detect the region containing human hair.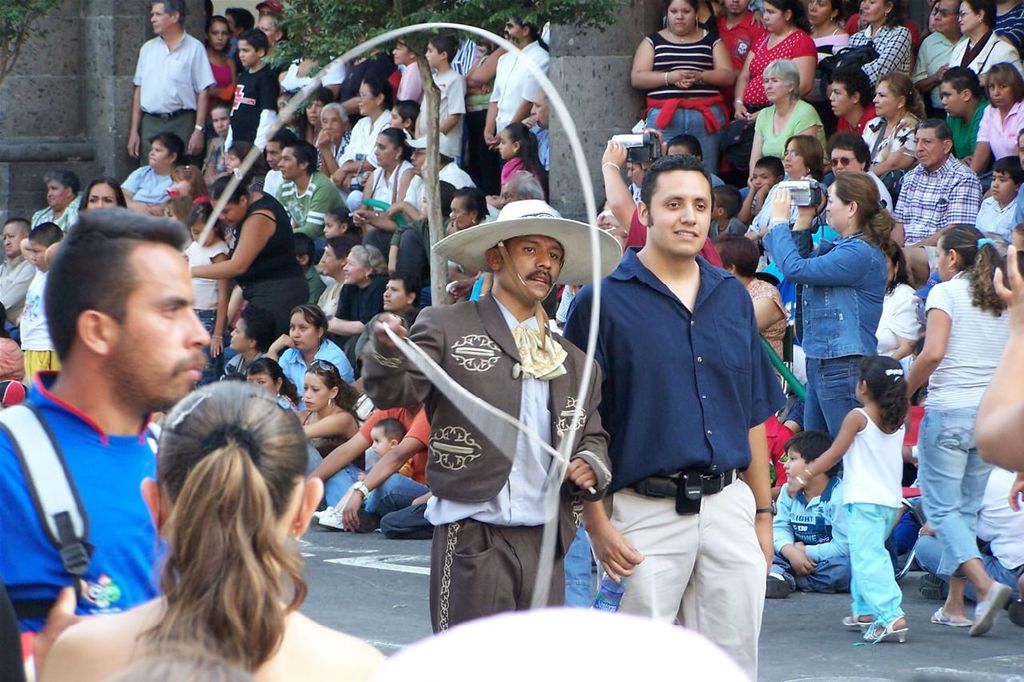
(835,170,895,246).
